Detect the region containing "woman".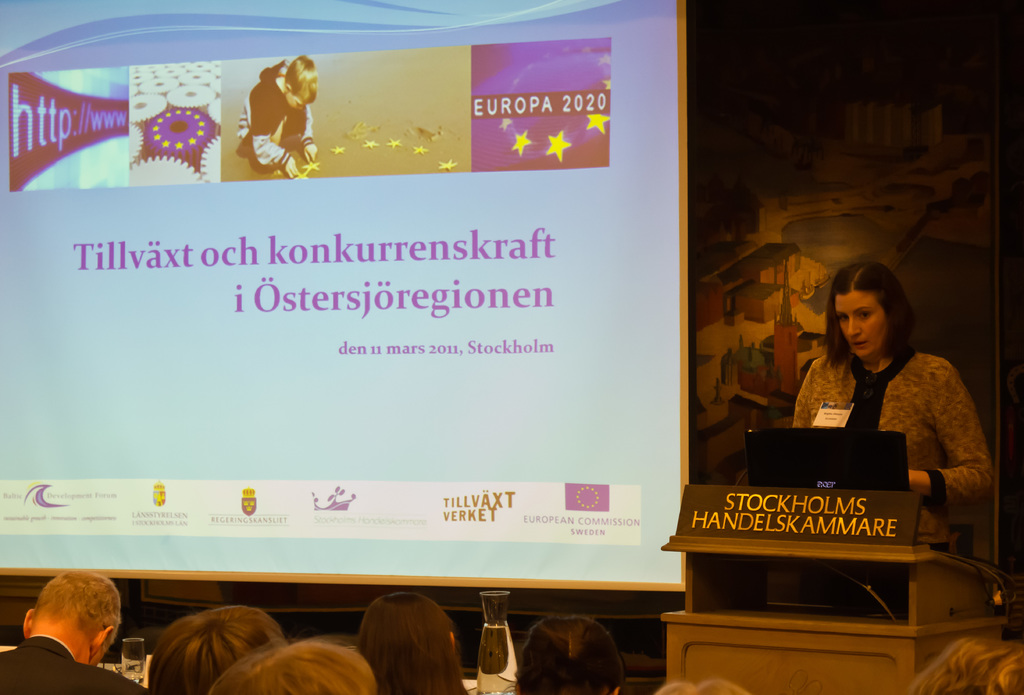
{"left": 783, "top": 263, "right": 982, "bottom": 552}.
